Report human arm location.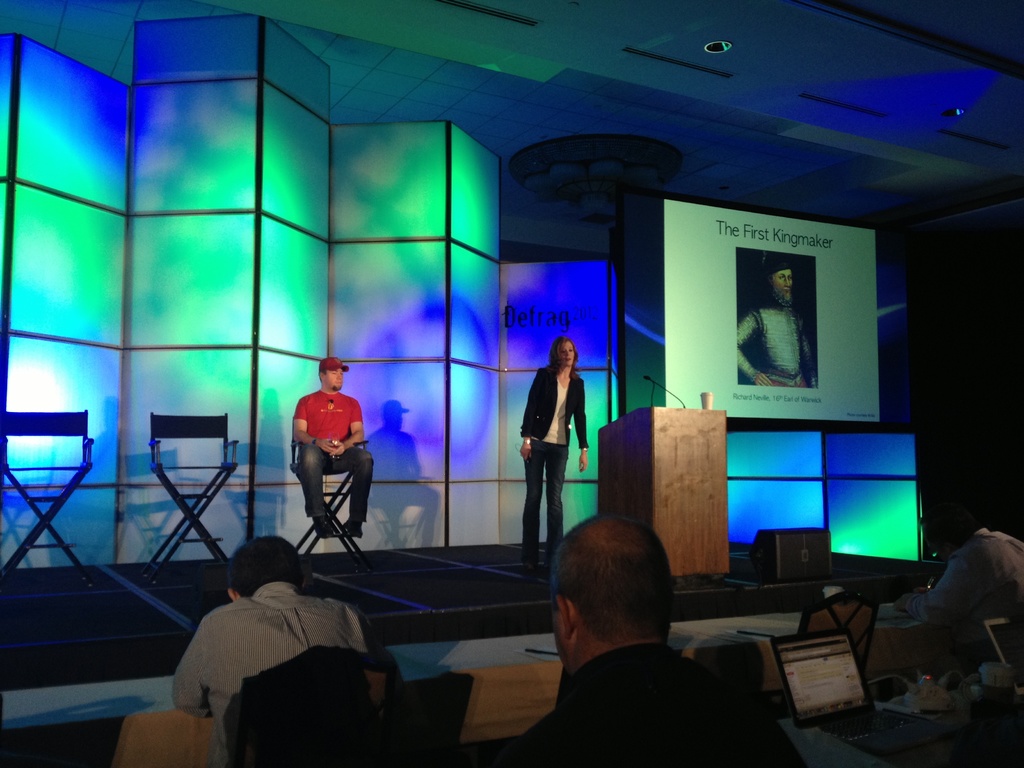
Report: 176,616,216,724.
